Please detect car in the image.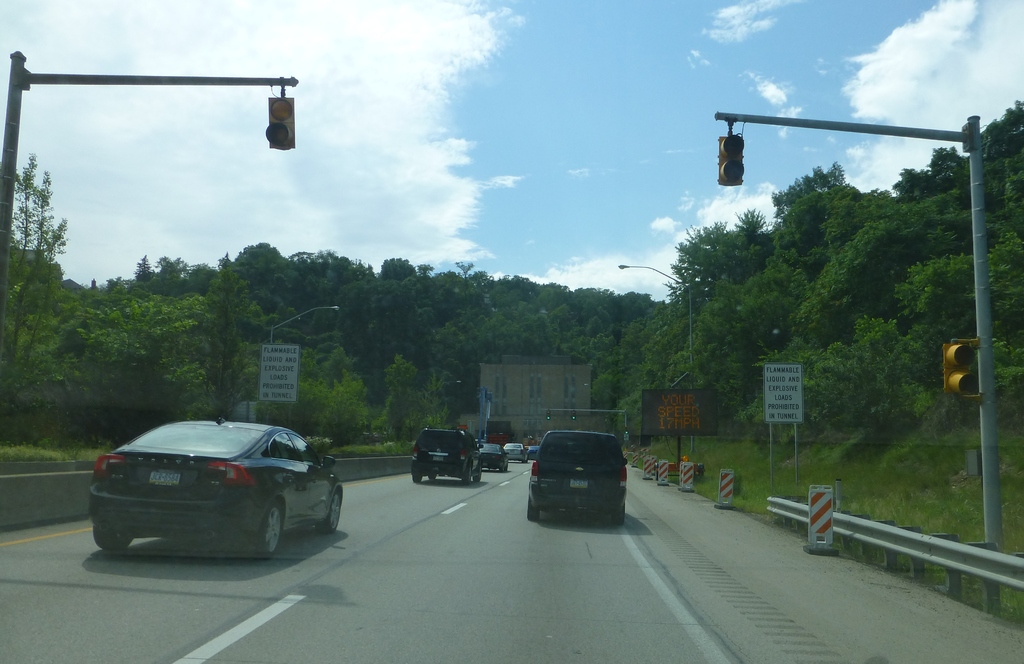
<region>413, 424, 484, 487</region>.
